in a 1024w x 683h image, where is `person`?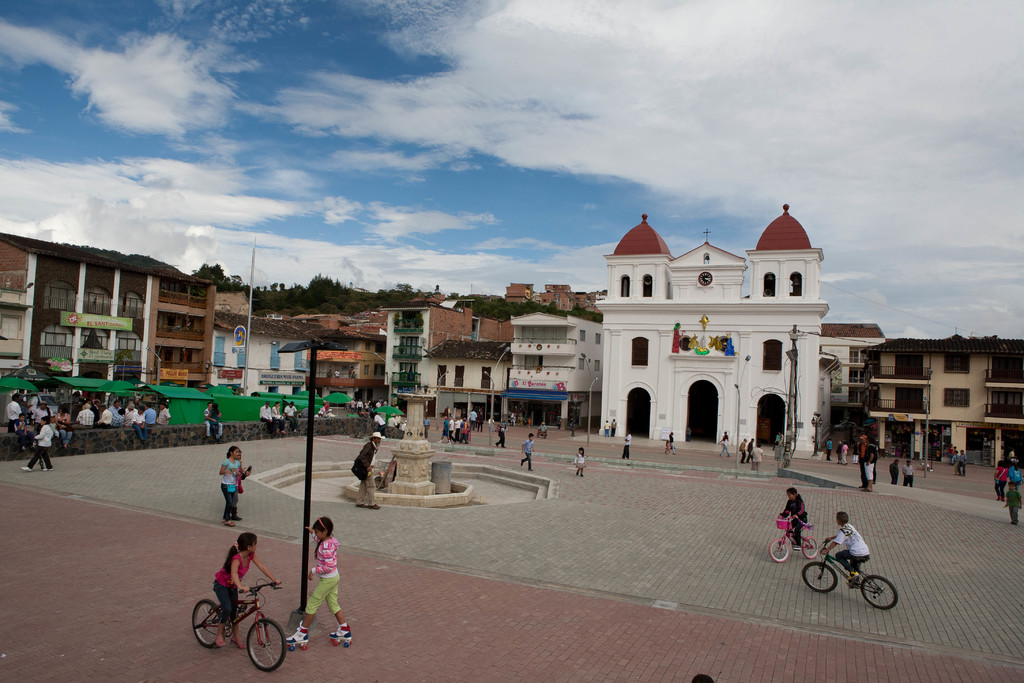
box(772, 433, 778, 448).
